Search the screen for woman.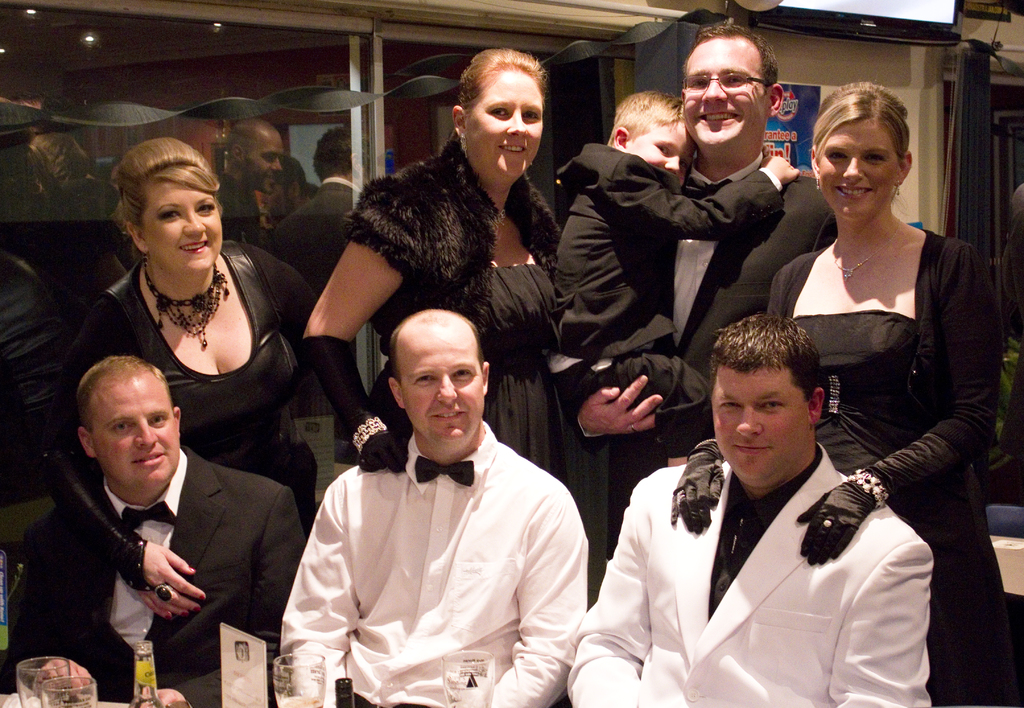
Found at 769:60:989:671.
